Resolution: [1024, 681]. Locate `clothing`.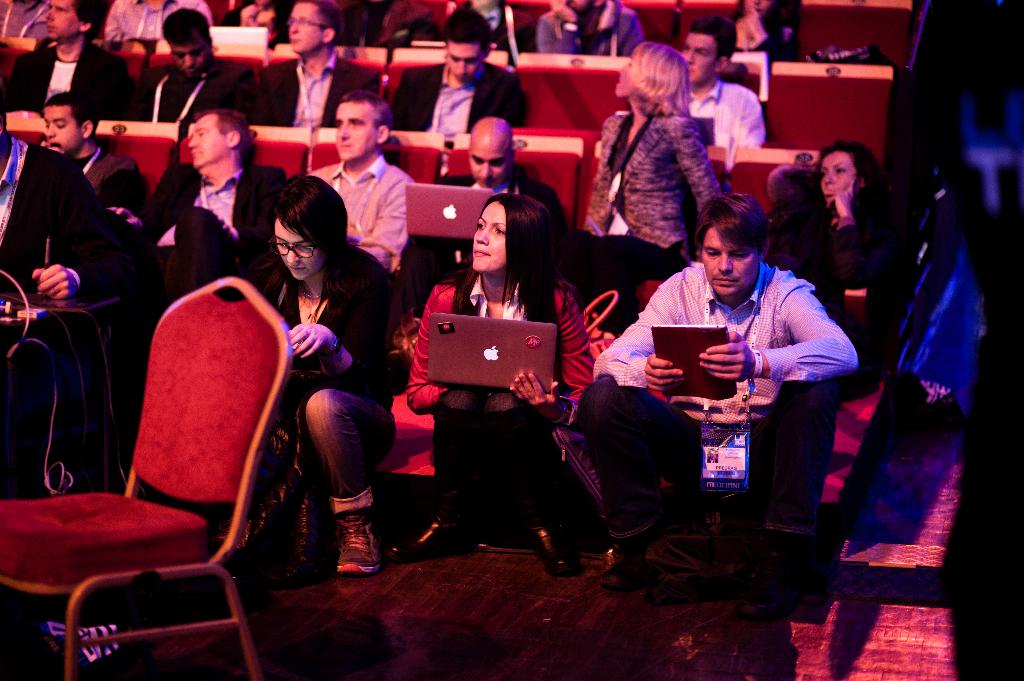
[x1=116, y1=58, x2=246, y2=123].
